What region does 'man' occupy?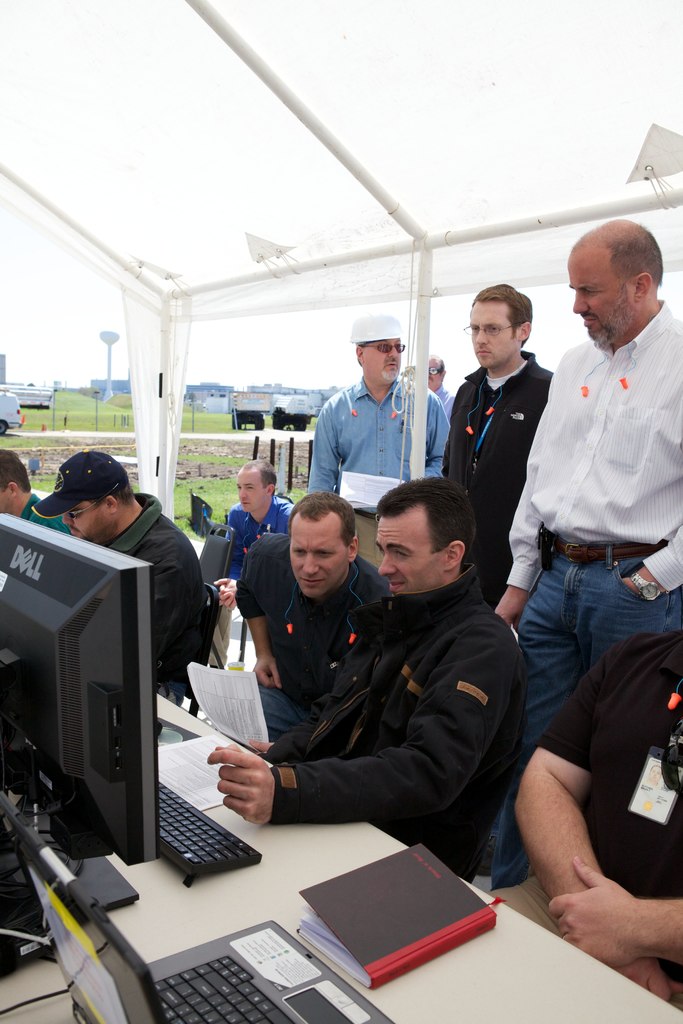
BBox(195, 451, 294, 679).
